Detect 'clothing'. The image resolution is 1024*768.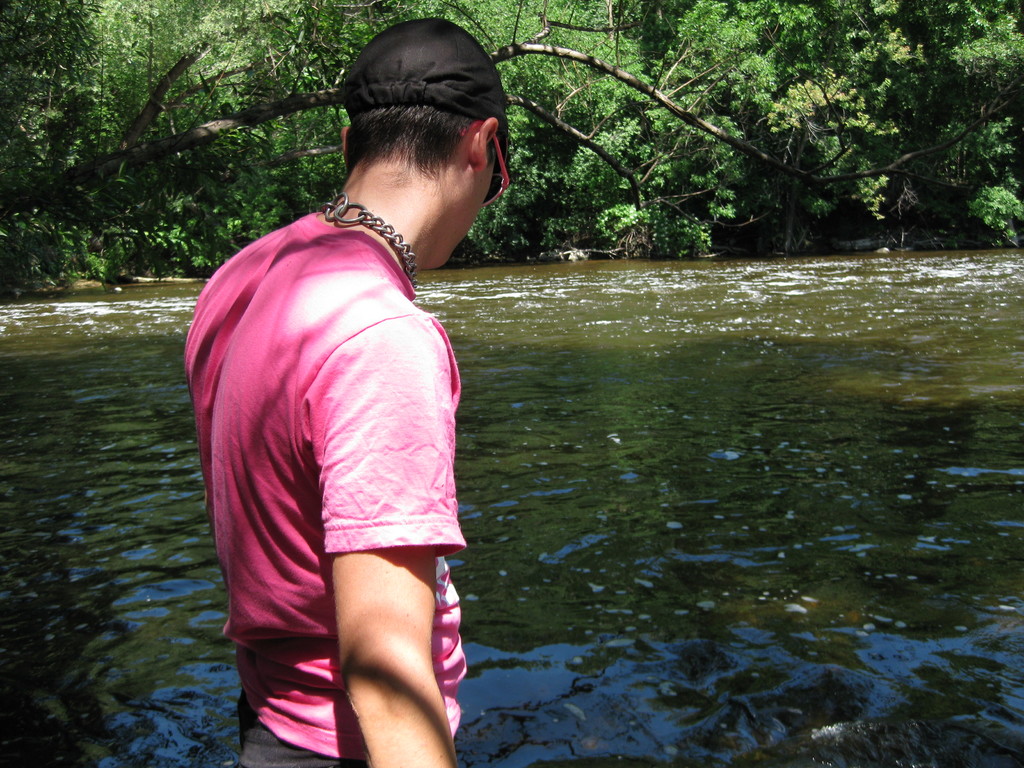
{"x1": 201, "y1": 154, "x2": 485, "y2": 682}.
